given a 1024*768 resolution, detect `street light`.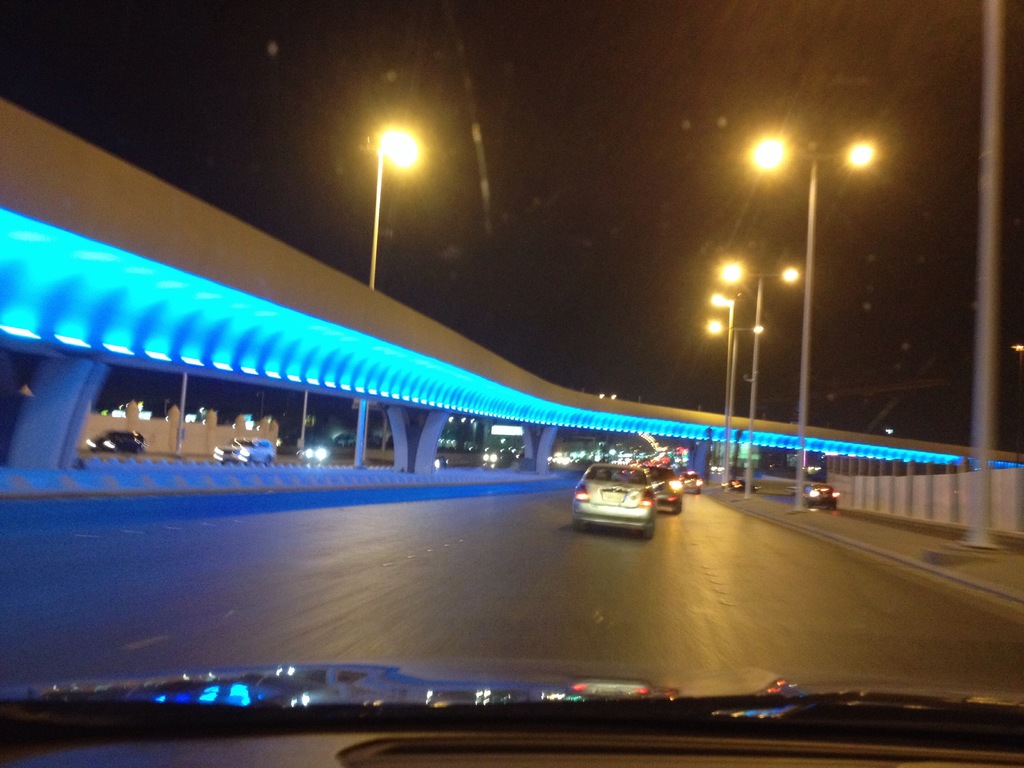
box(370, 124, 429, 302).
